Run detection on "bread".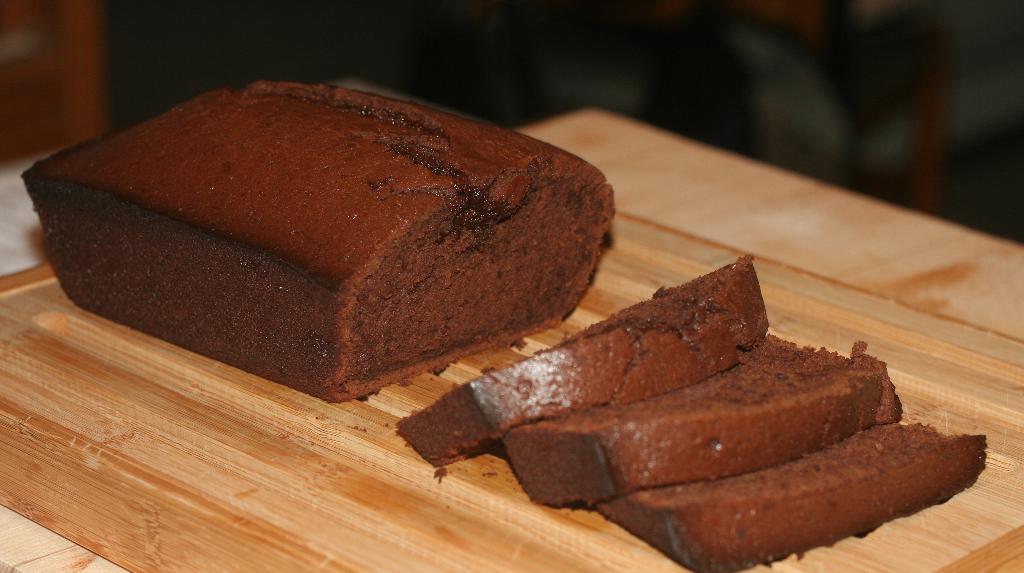
Result: (396, 258, 768, 461).
